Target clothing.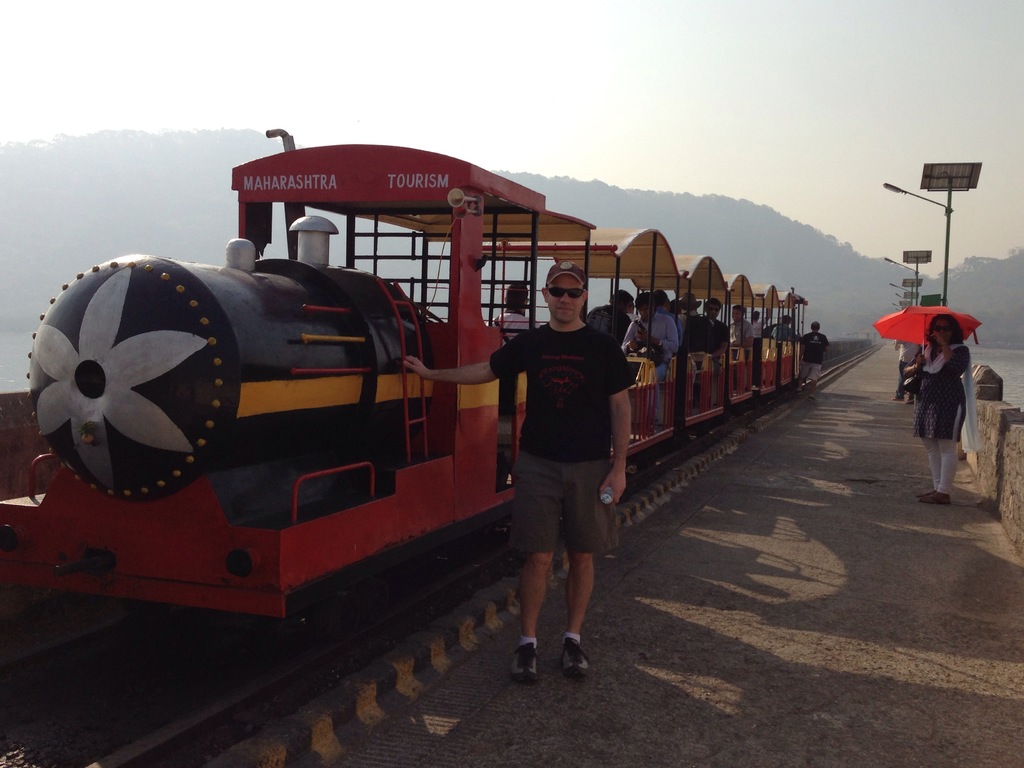
Target region: box(768, 328, 799, 340).
